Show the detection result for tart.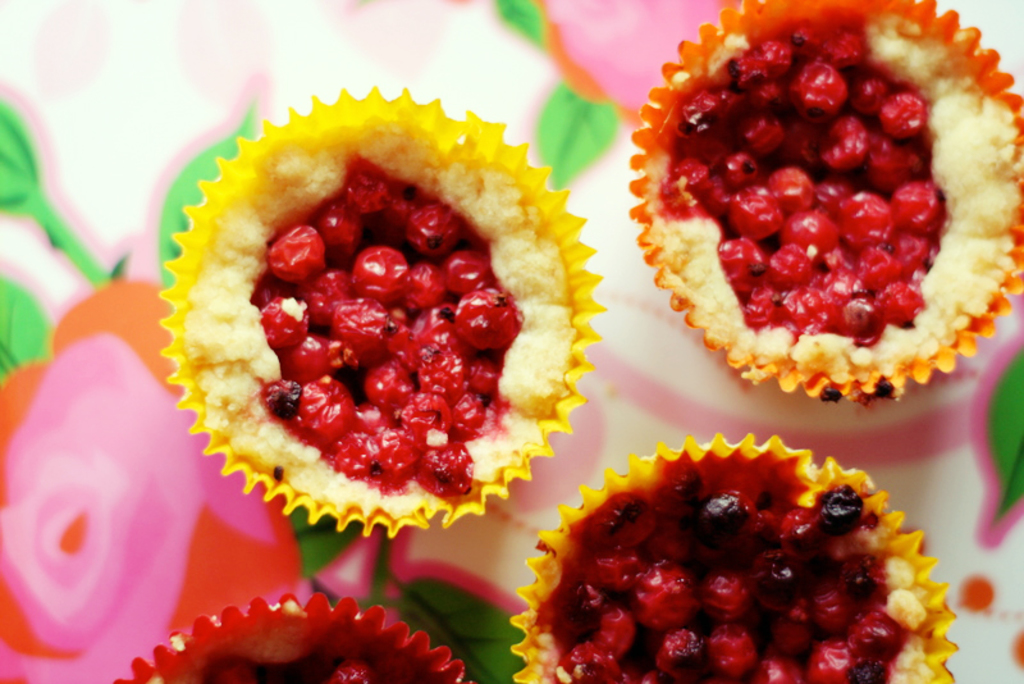
105,589,481,683.
